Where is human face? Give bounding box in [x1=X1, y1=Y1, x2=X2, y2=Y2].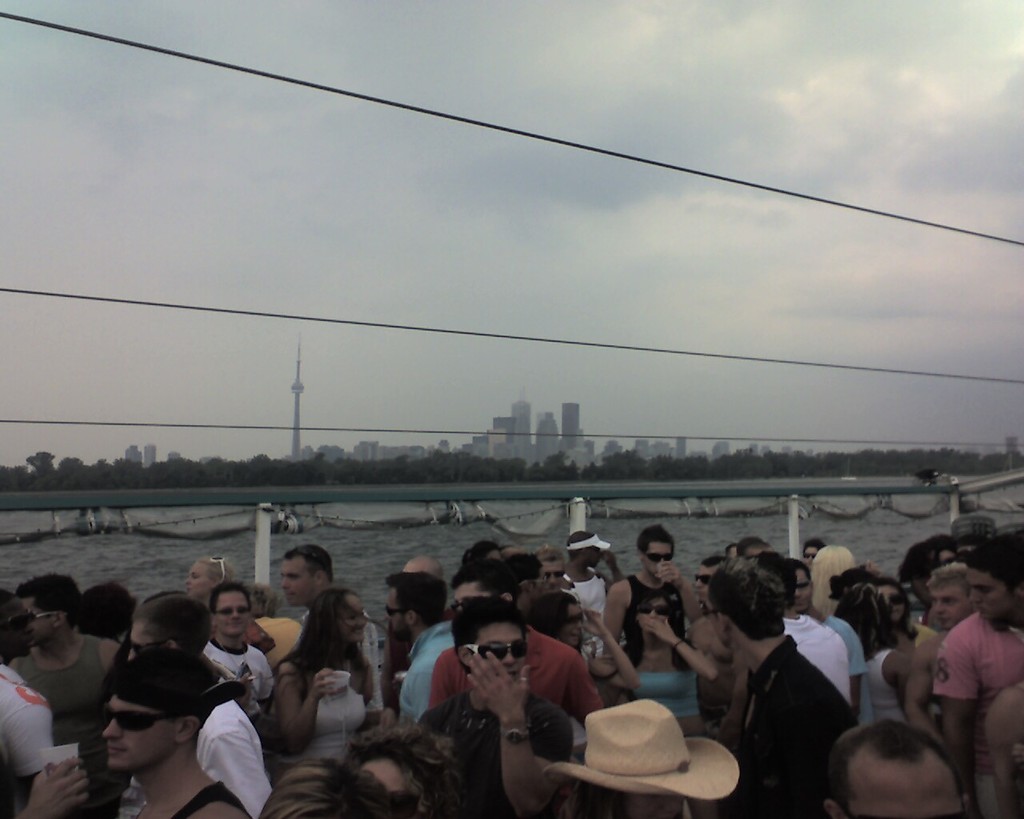
[x1=560, y1=602, x2=584, y2=650].
